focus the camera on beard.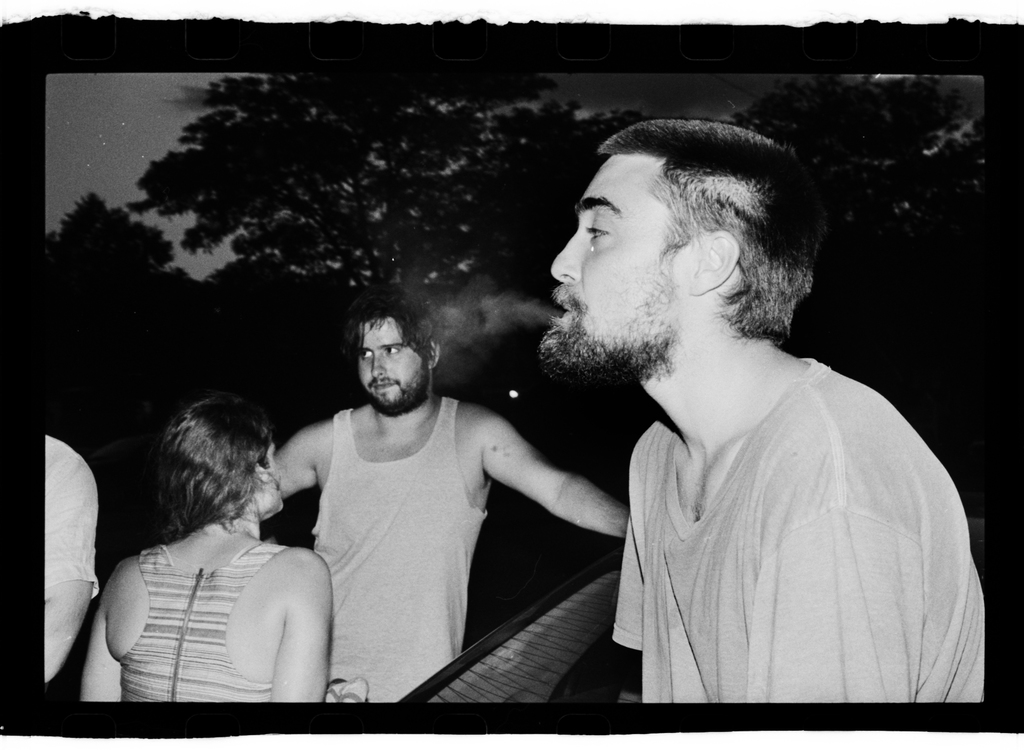
Focus region: 534:266:680:390.
